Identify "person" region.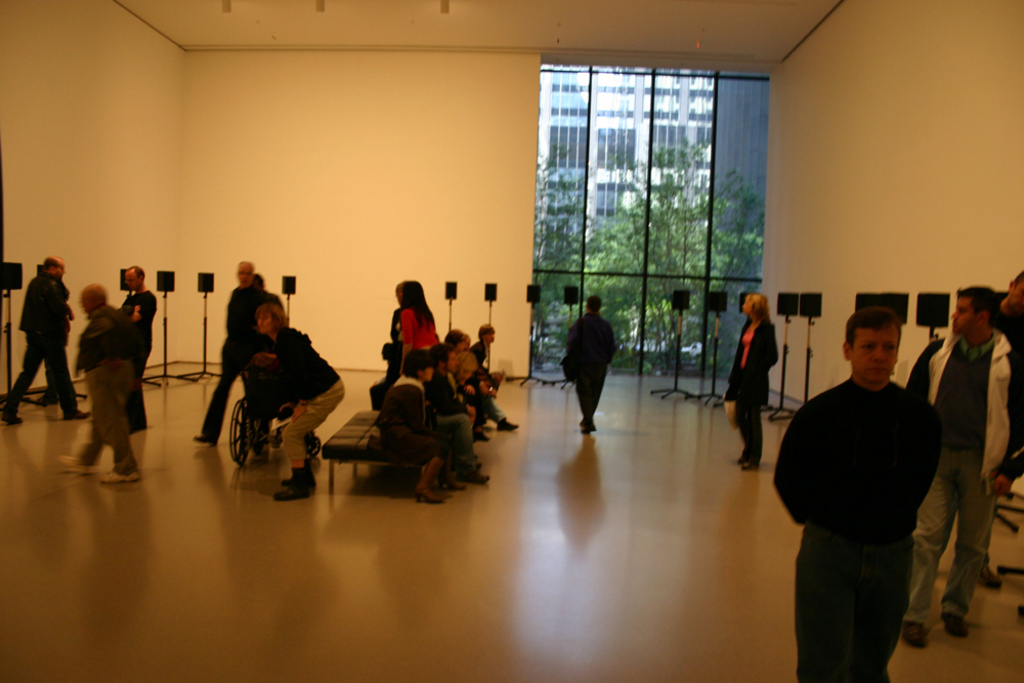
Region: <box>259,291,341,495</box>.
